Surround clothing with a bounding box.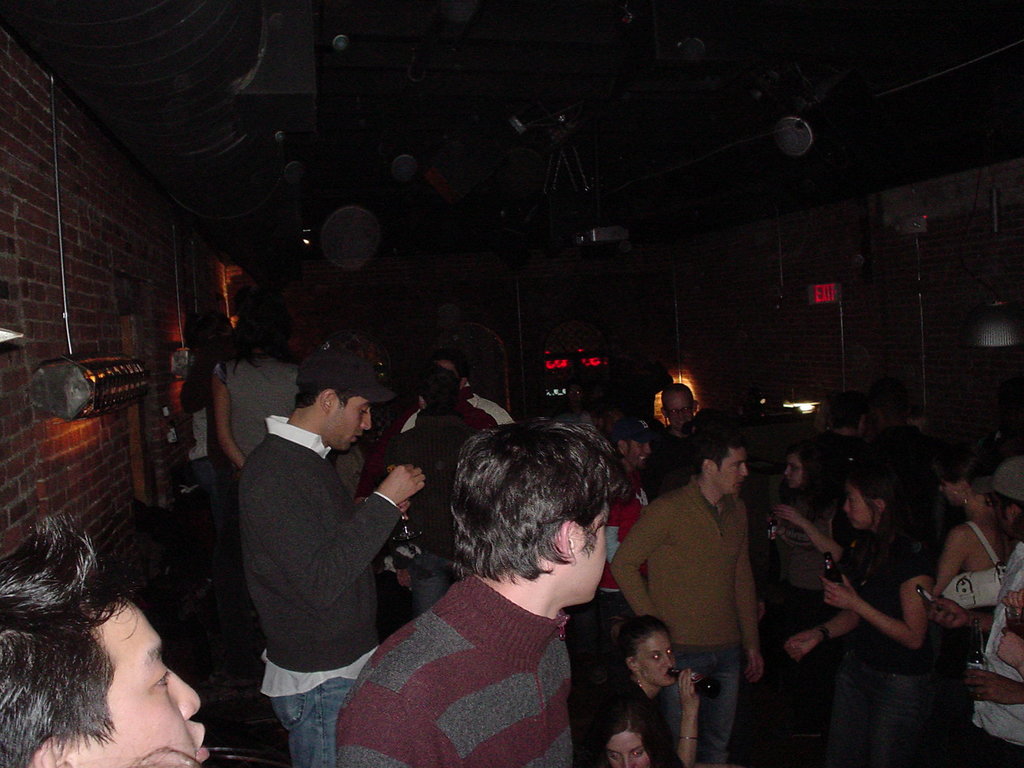
[x1=946, y1=520, x2=1004, y2=616].
